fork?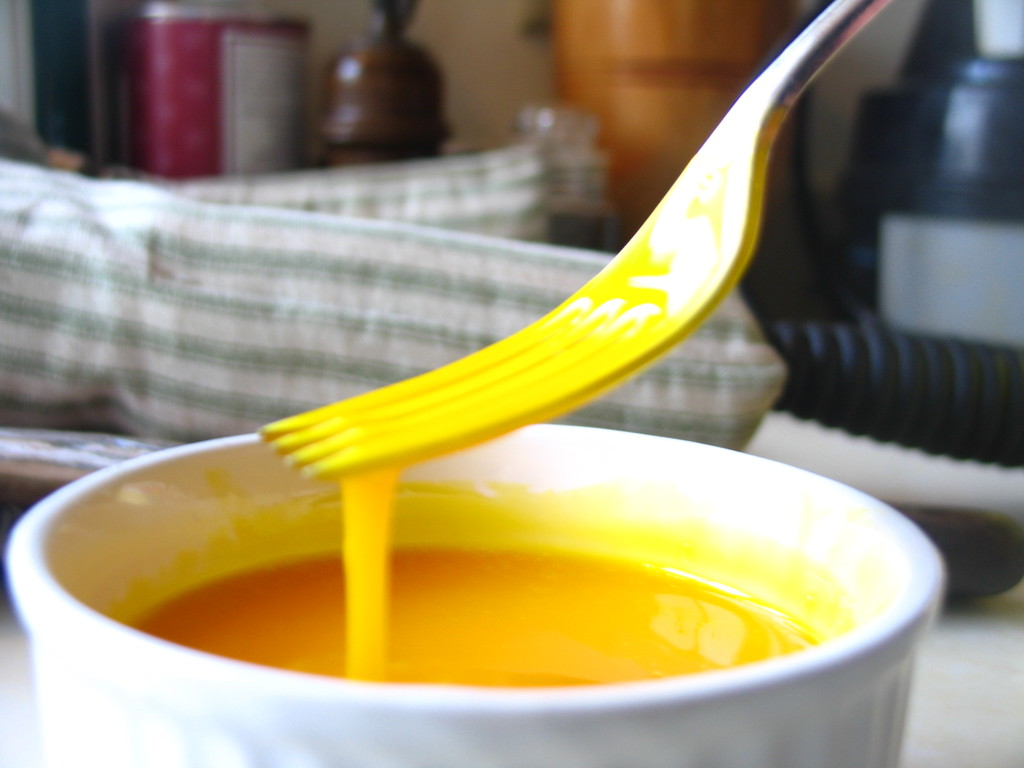
box(259, 0, 890, 474)
